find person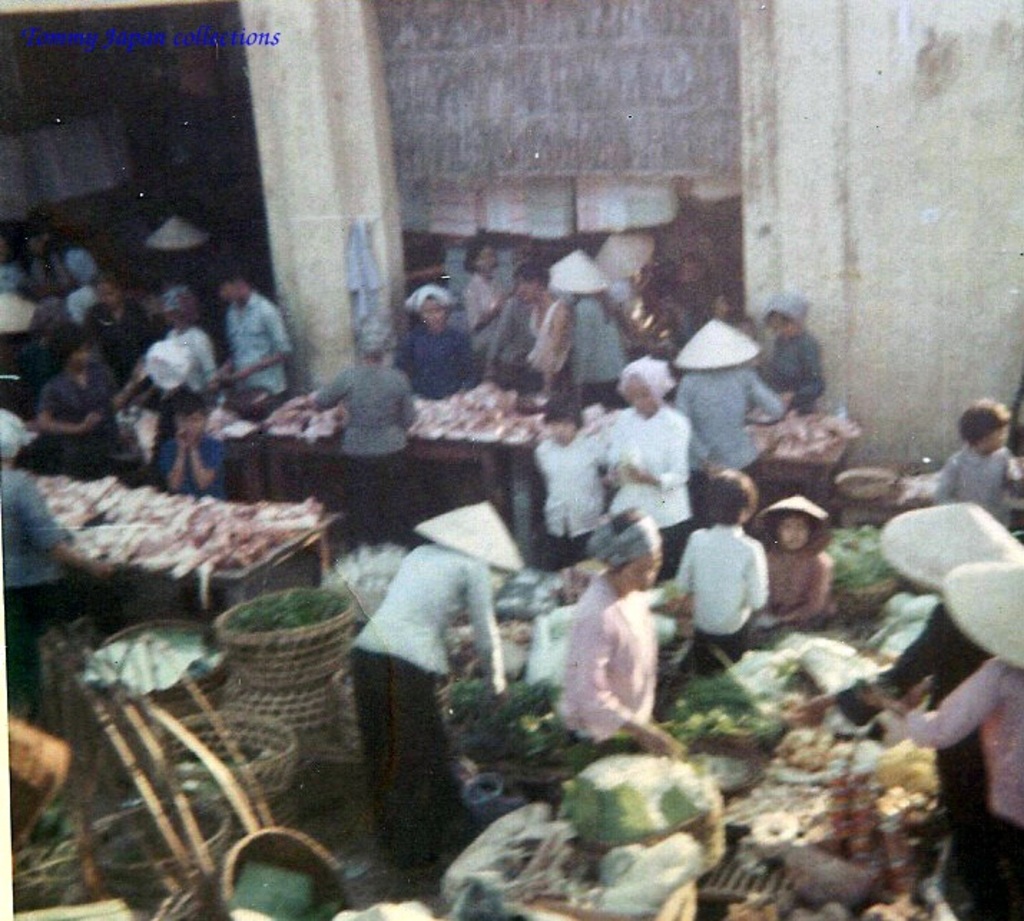
bbox=(758, 494, 834, 633)
